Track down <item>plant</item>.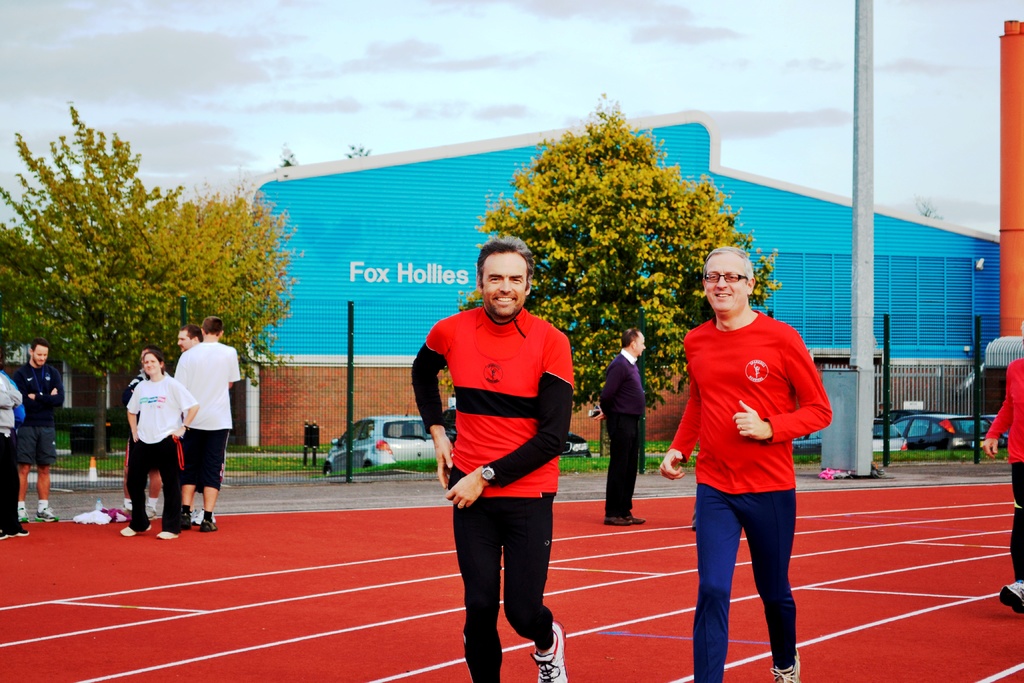
Tracked to x1=793 y1=448 x2=819 y2=465.
